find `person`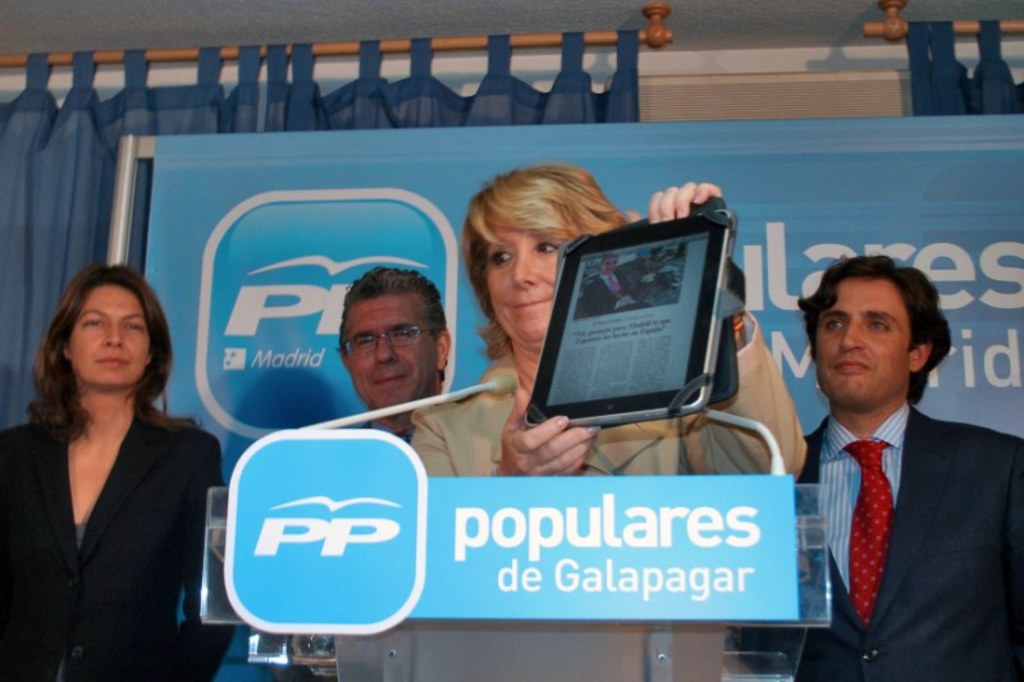
<box>412,163,812,681</box>
